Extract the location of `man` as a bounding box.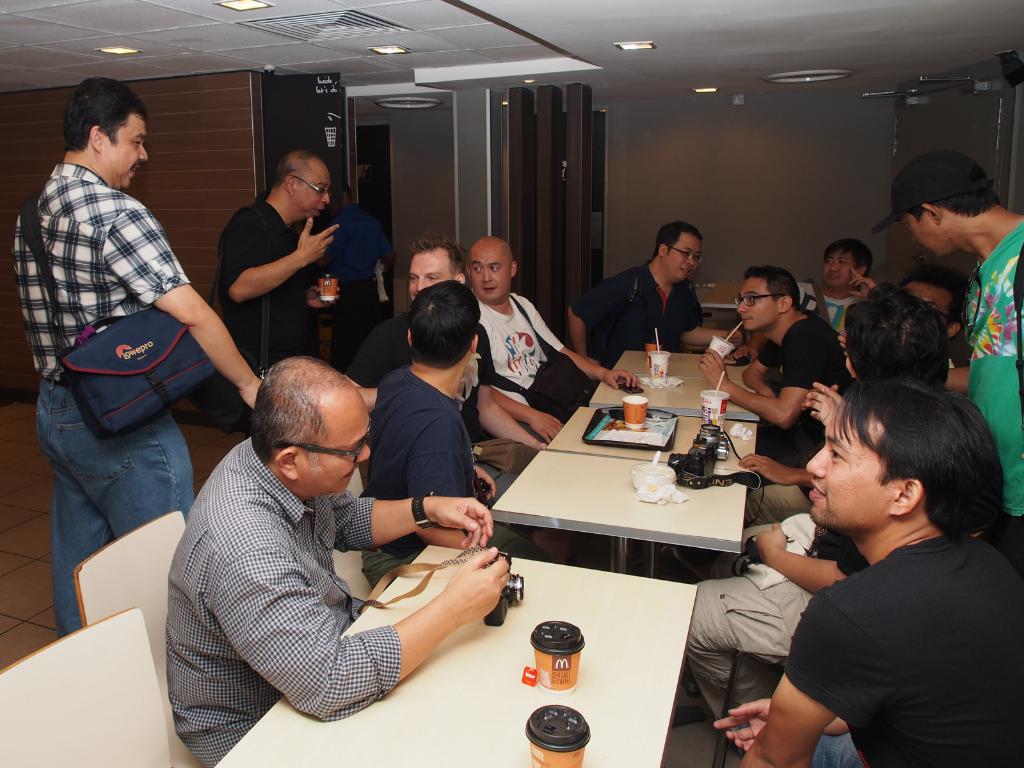
<region>792, 237, 876, 333</region>.
